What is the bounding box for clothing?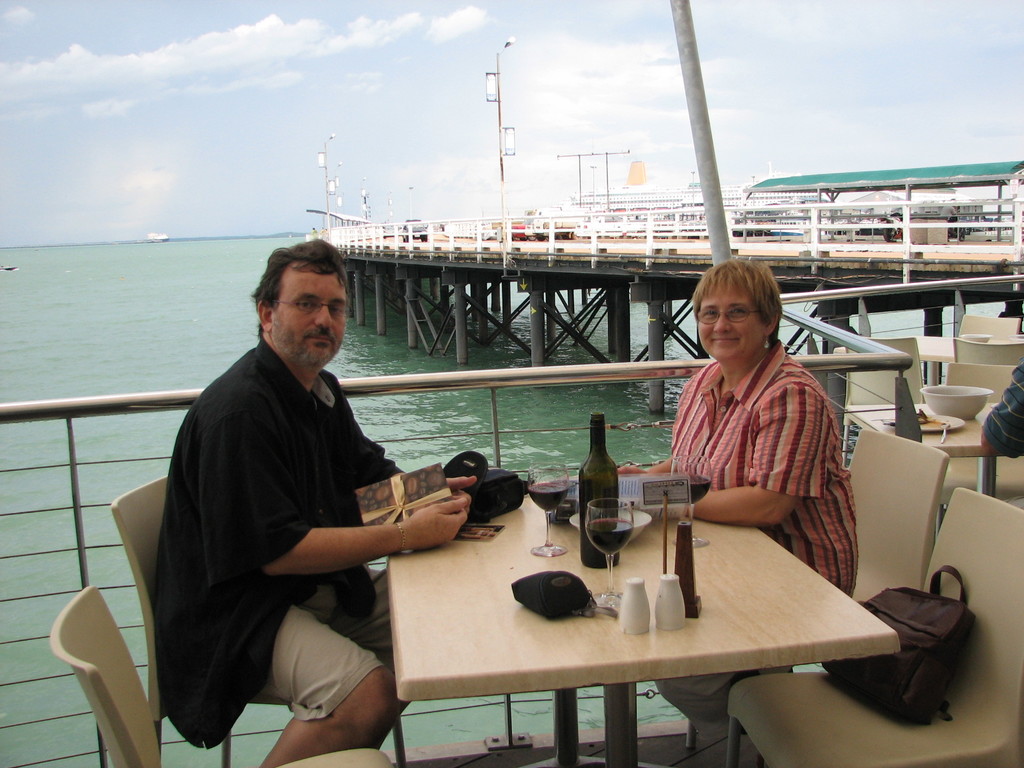
bbox(653, 363, 864, 748).
